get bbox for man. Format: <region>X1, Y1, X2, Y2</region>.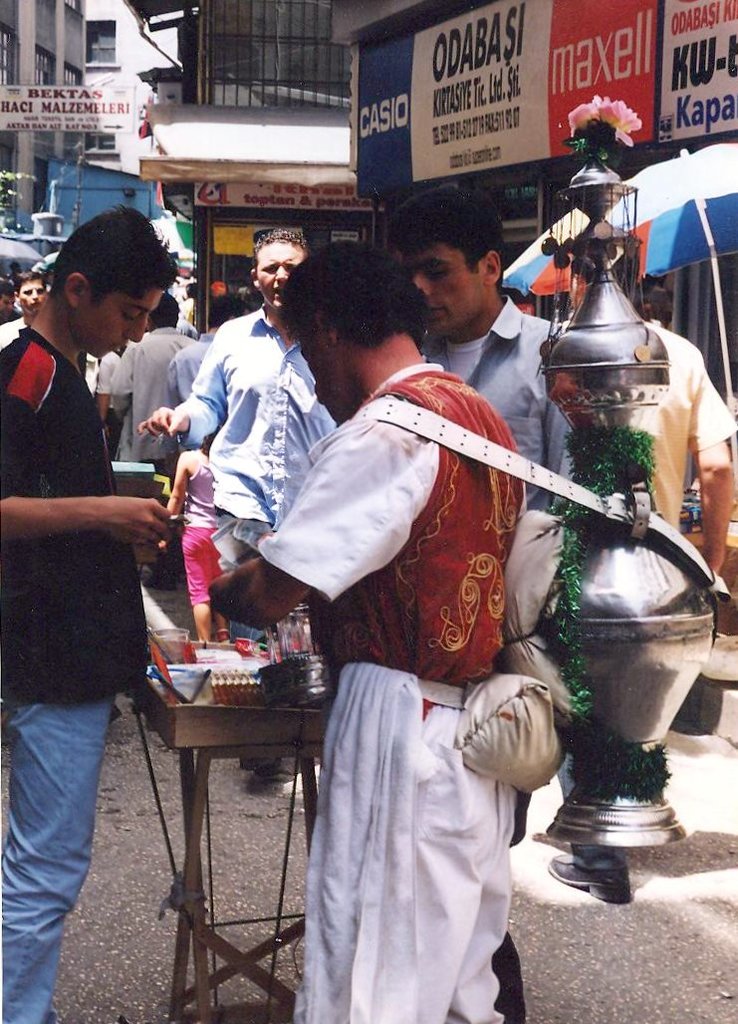
<region>212, 238, 517, 1023</region>.
